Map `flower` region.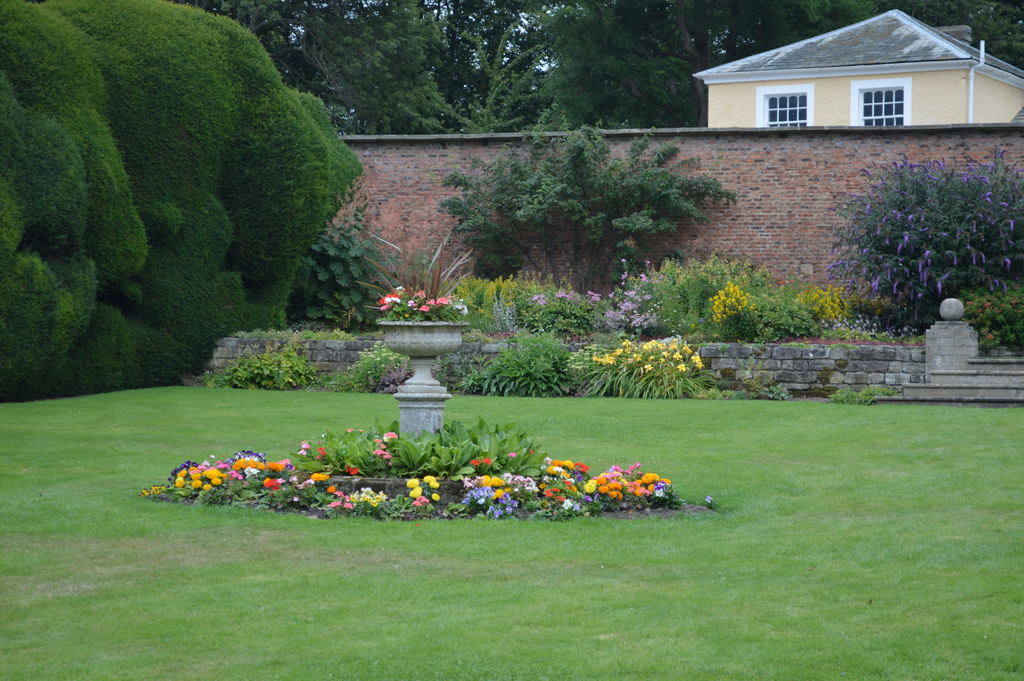
Mapped to x1=380 y1=431 x2=398 y2=445.
